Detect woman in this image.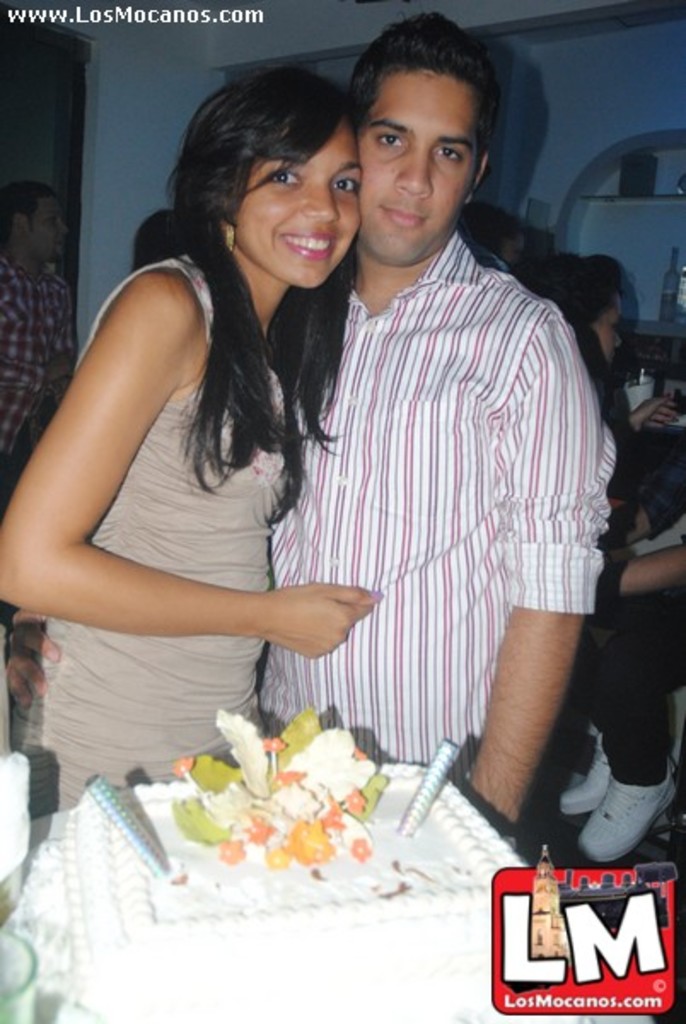
Detection: <bbox>20, 58, 370, 905</bbox>.
